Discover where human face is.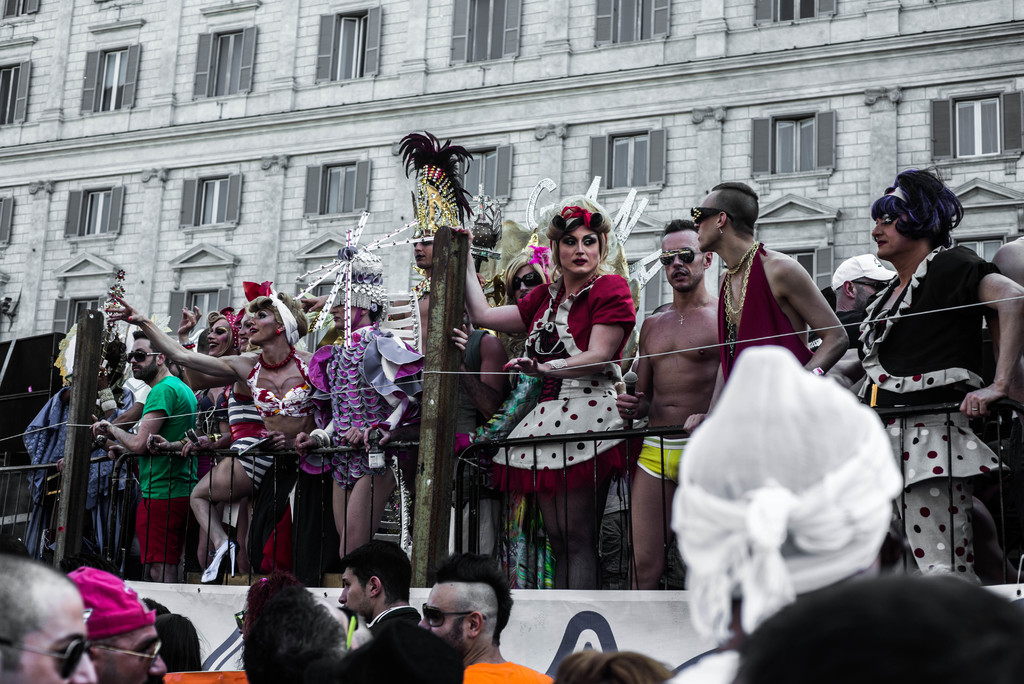
Discovered at left=336, top=567, right=373, bottom=614.
